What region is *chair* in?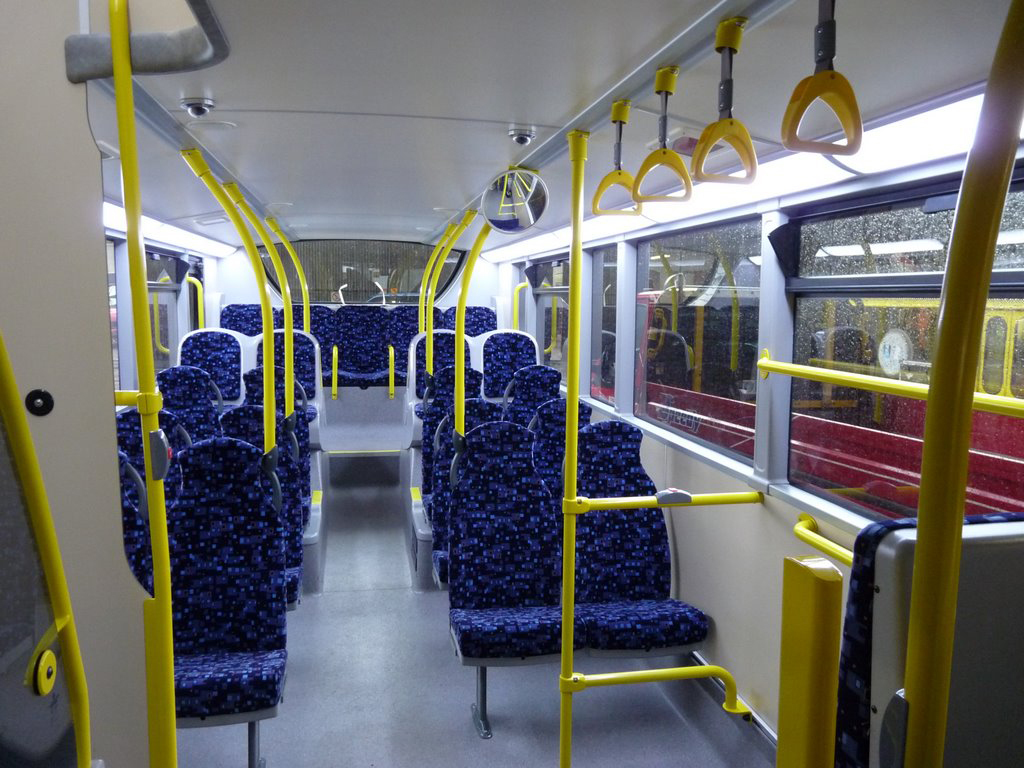
(447,305,497,328).
